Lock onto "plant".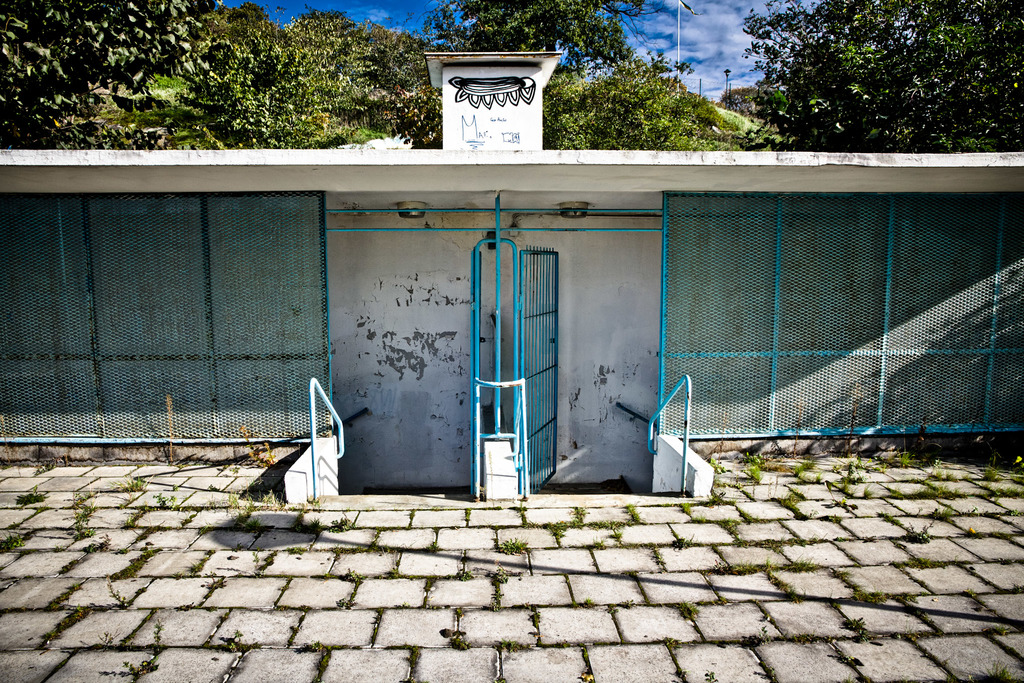
Locked: crop(775, 456, 825, 489).
